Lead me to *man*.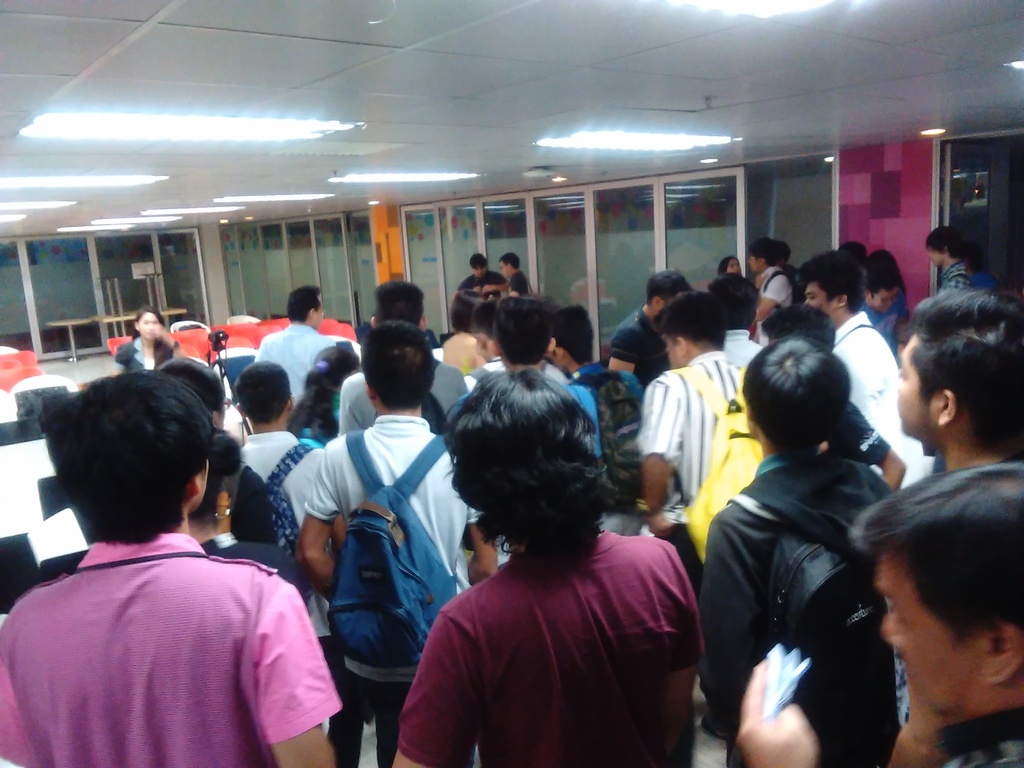
Lead to rect(922, 222, 986, 290).
